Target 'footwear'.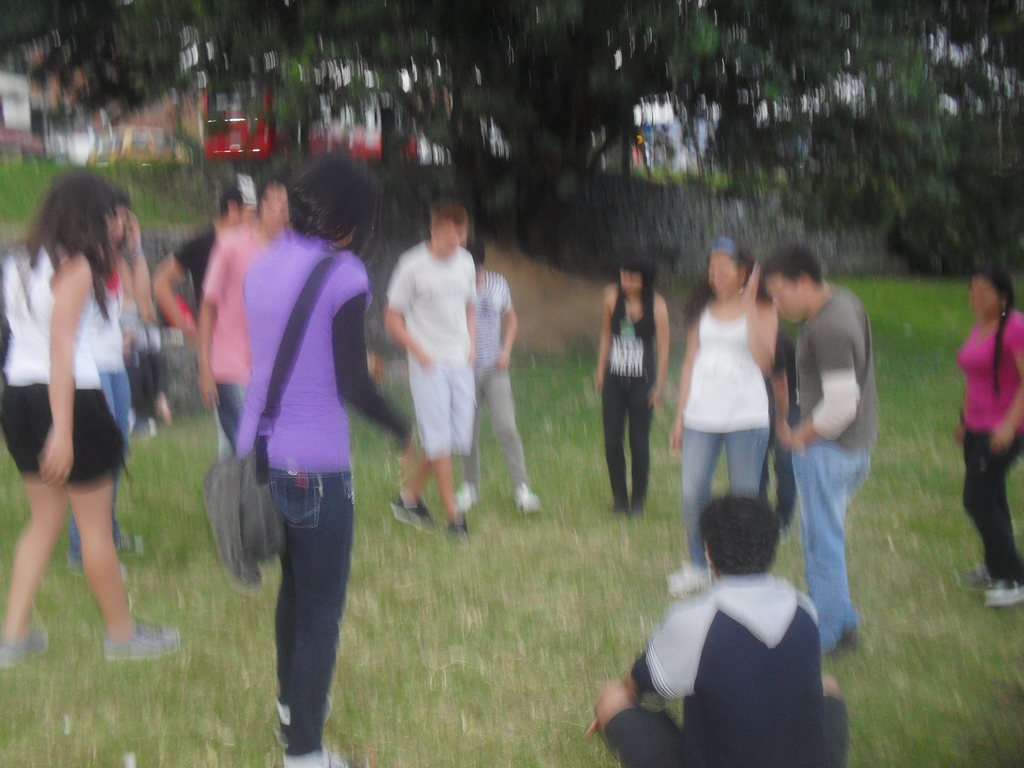
Target region: [x1=284, y1=748, x2=347, y2=767].
